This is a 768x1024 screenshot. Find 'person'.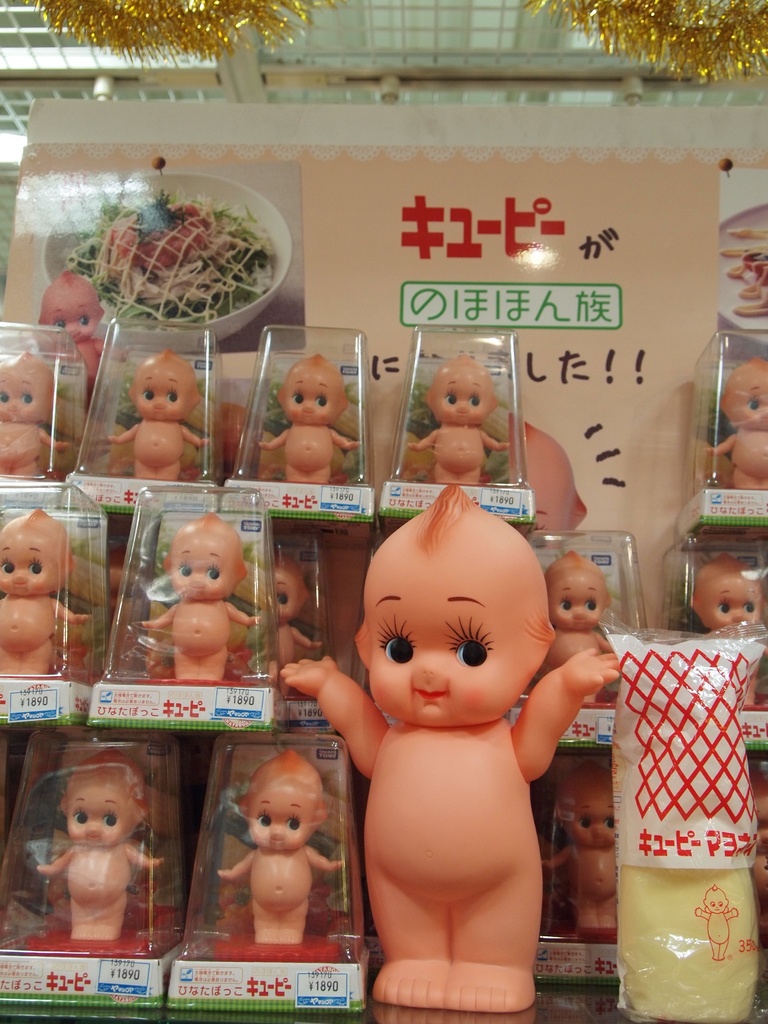
Bounding box: <region>113, 358, 209, 488</region>.
